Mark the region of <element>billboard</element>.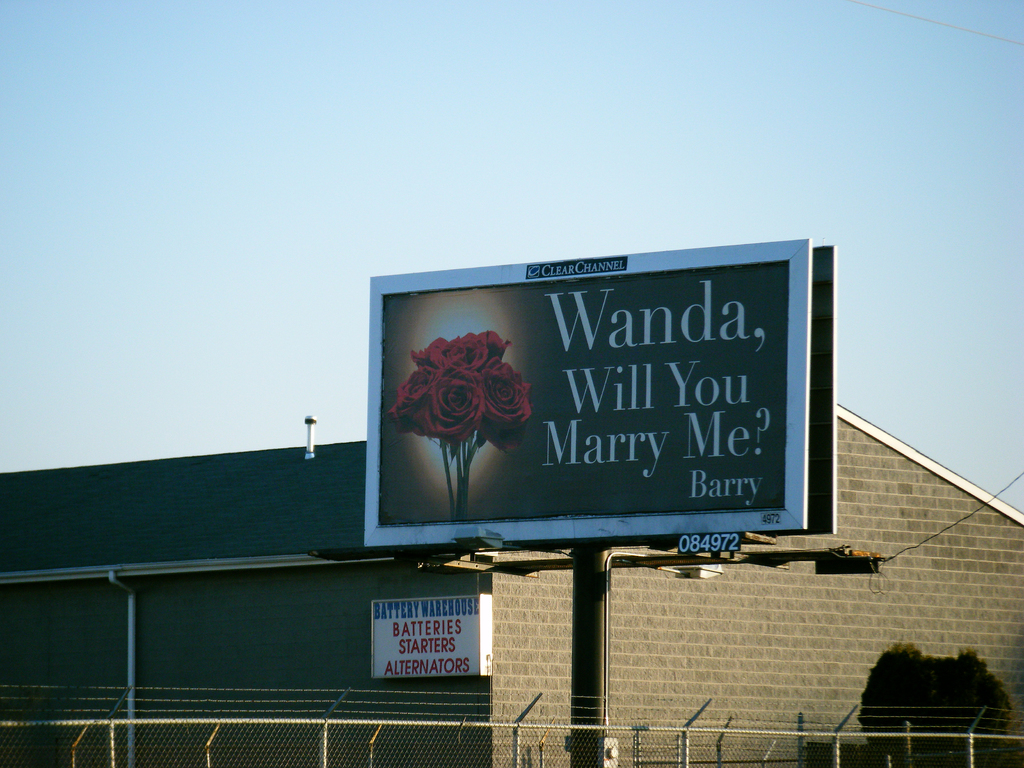
Region: box(372, 593, 485, 675).
